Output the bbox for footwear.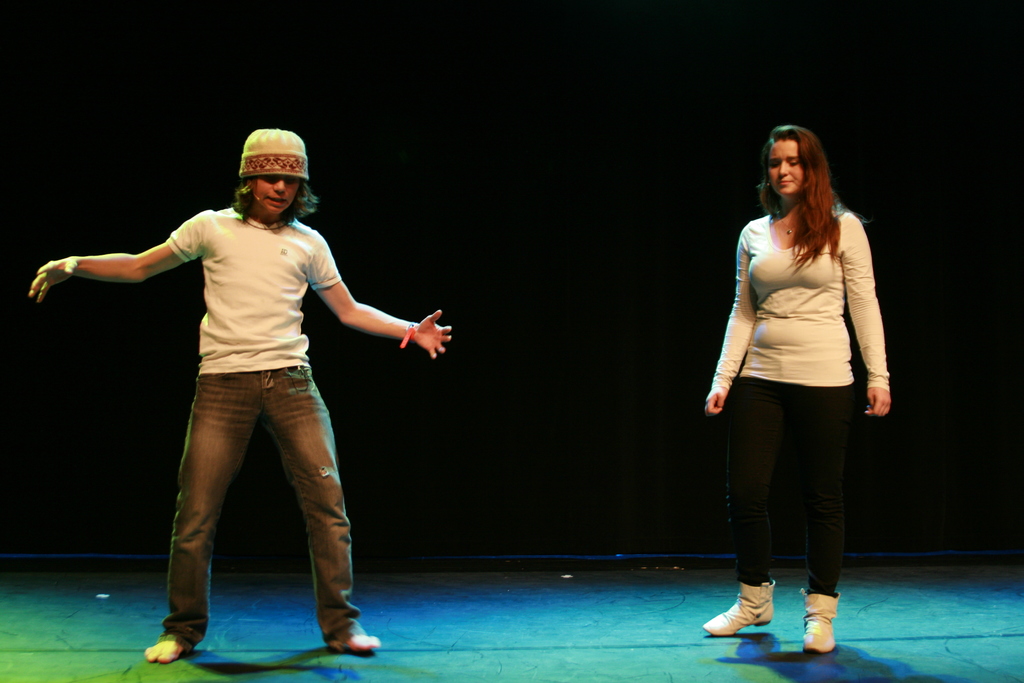
select_region(702, 573, 778, 637).
